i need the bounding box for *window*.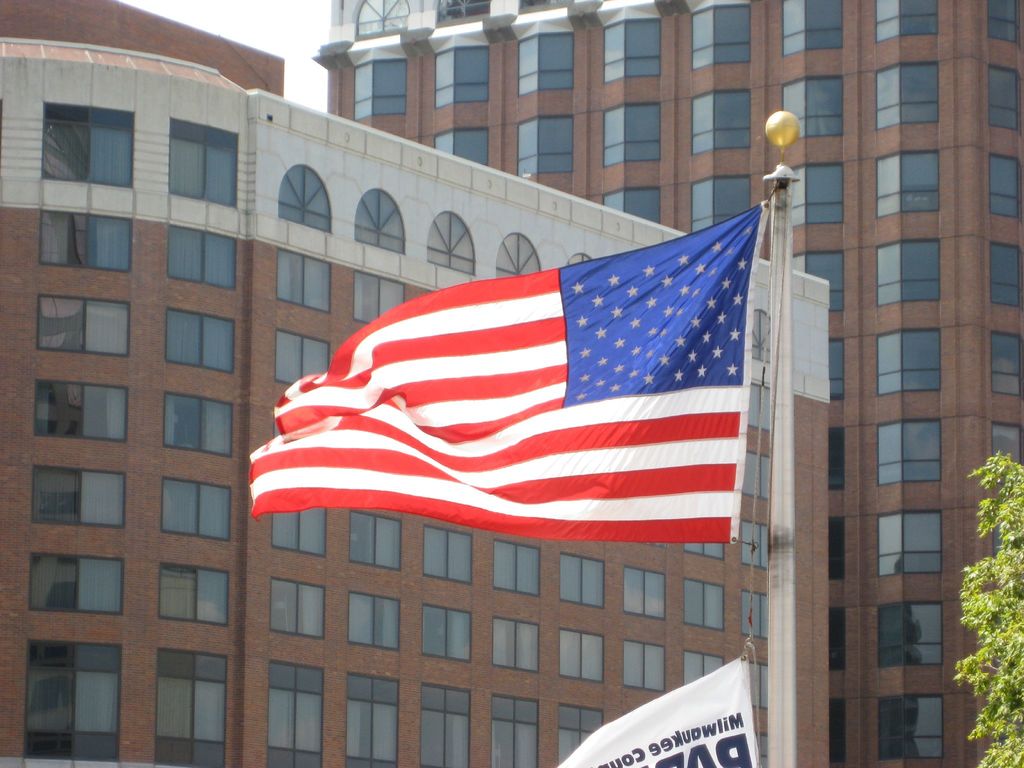
Here it is: pyautogui.locateOnScreen(600, 8, 660, 85).
